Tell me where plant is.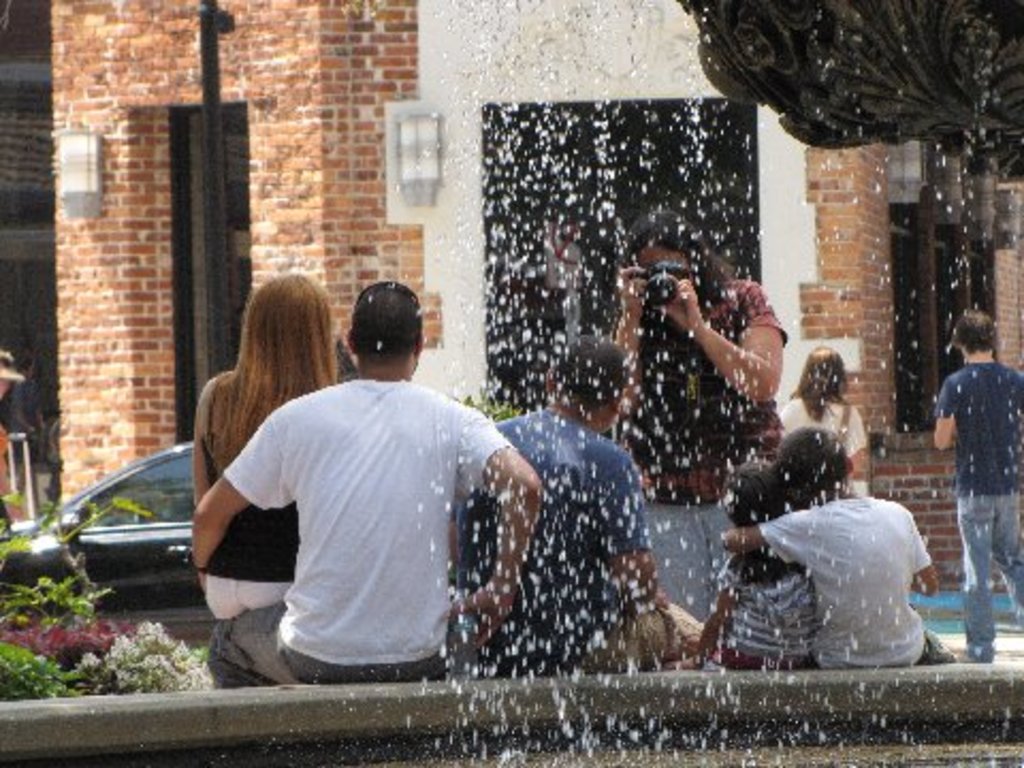
plant is at <region>58, 619, 209, 693</region>.
